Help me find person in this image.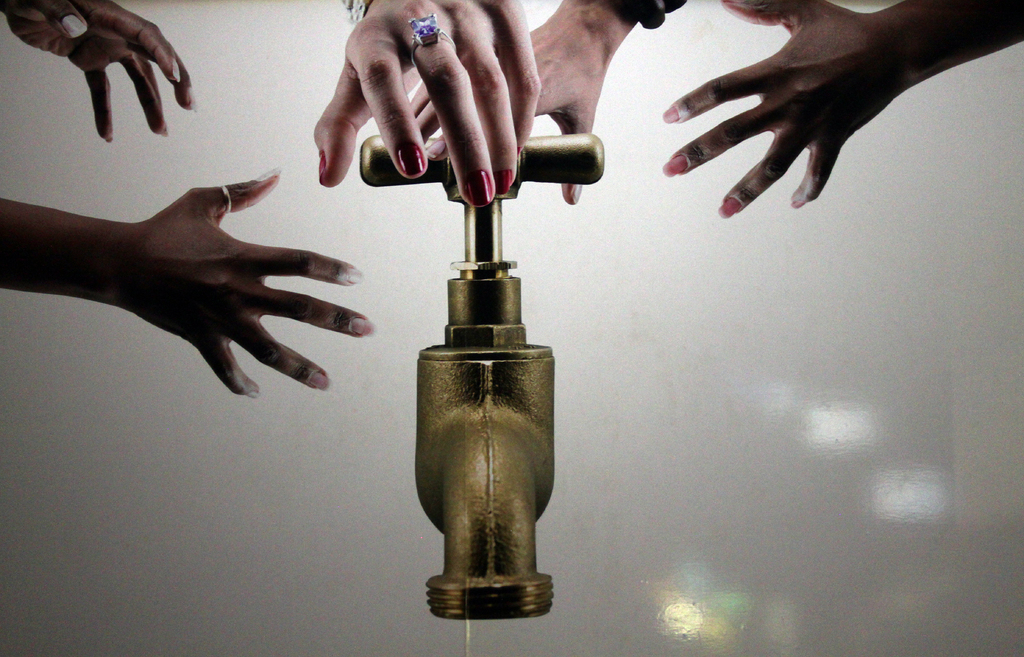
Found it: bbox(310, 0, 540, 205).
